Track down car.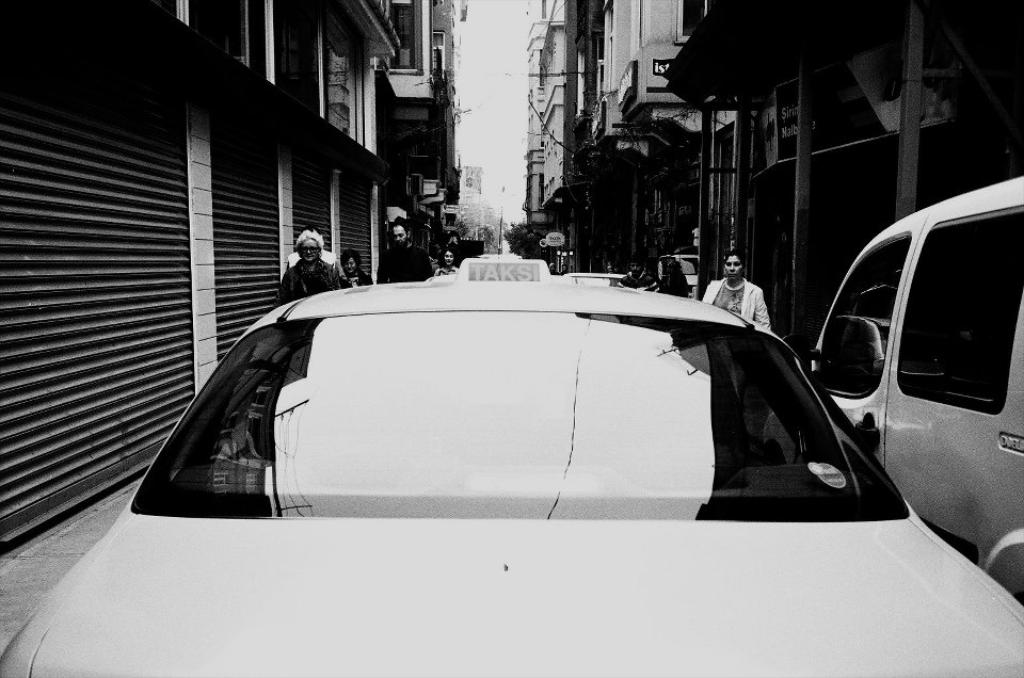
Tracked to pyautogui.locateOnScreen(0, 255, 1023, 677).
